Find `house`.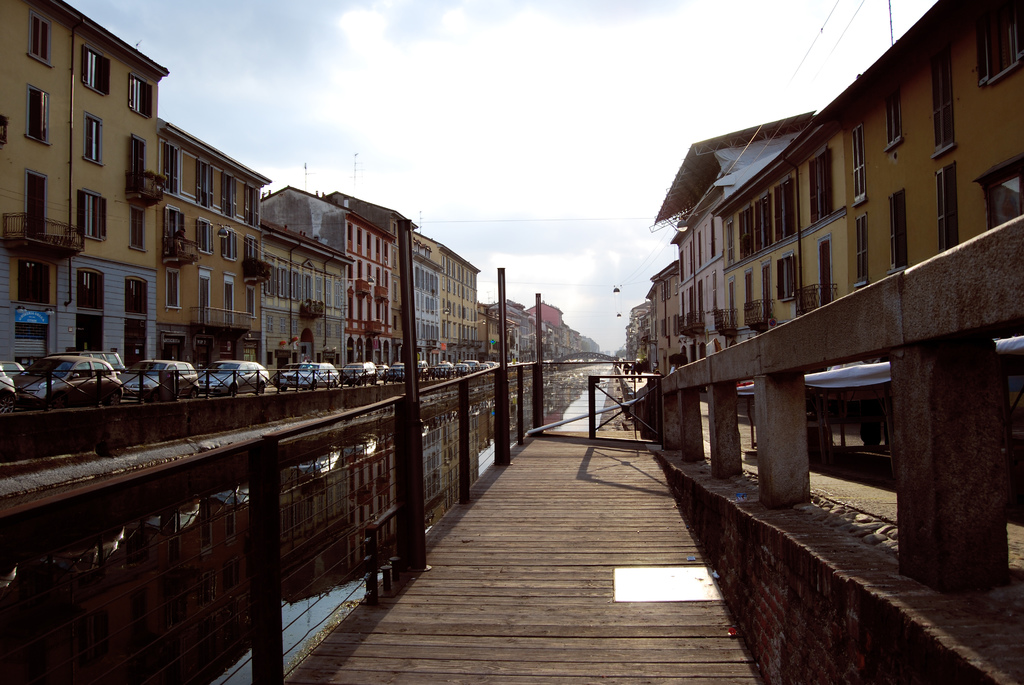
bbox=(420, 235, 485, 363).
